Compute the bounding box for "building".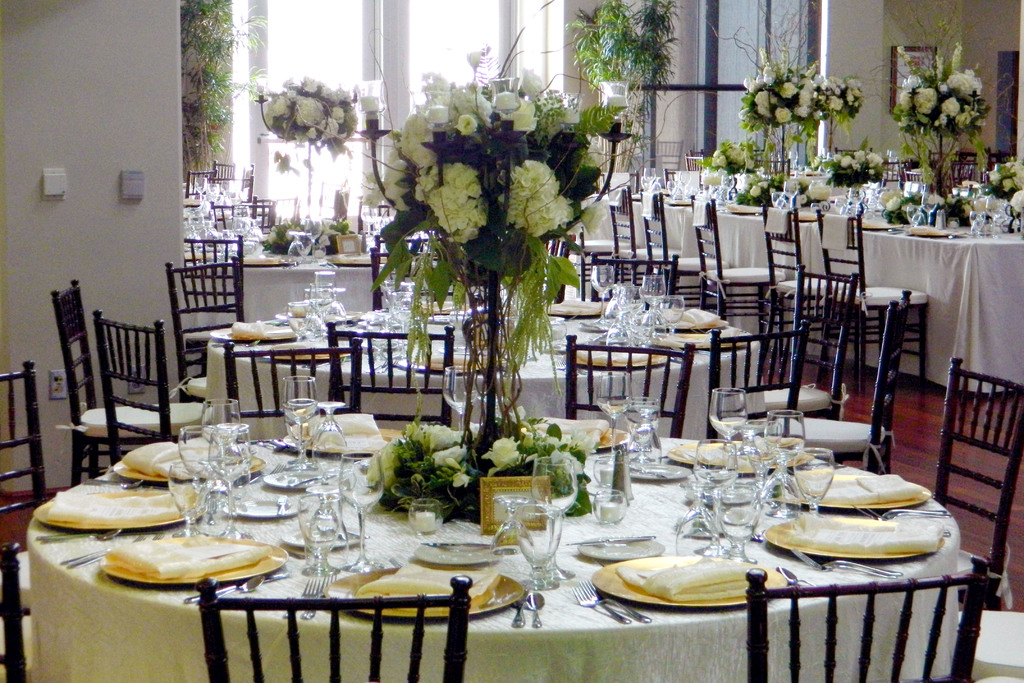
(x1=0, y1=0, x2=1023, y2=682).
